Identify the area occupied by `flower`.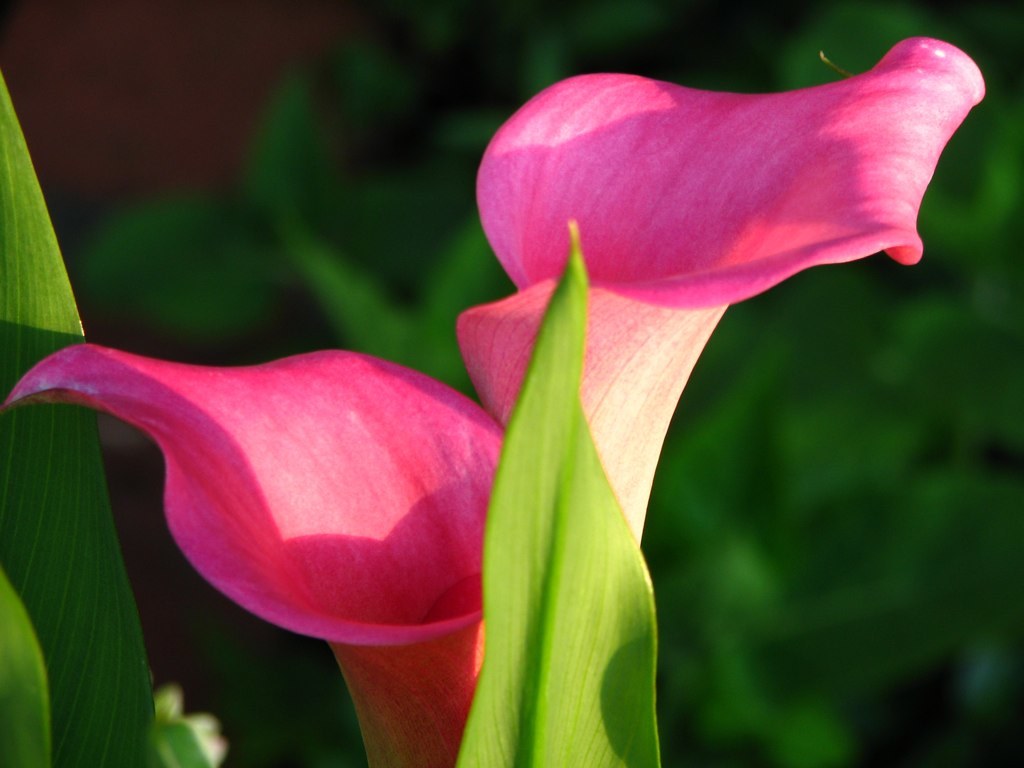
Area: {"x1": 42, "y1": 305, "x2": 542, "y2": 685}.
